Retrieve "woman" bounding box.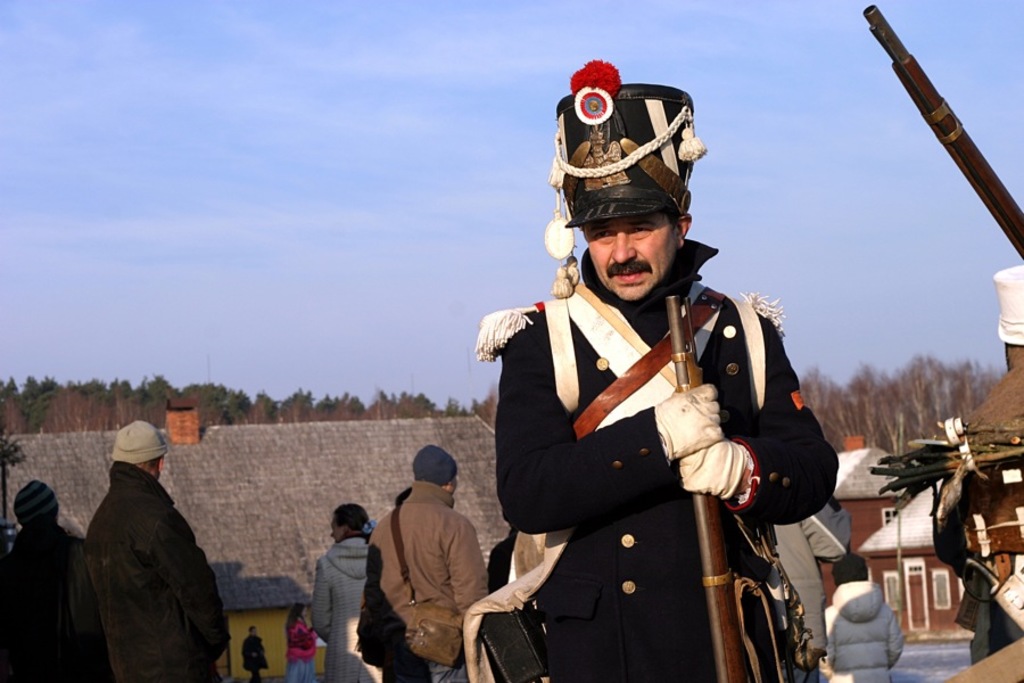
Bounding box: (286, 611, 322, 682).
